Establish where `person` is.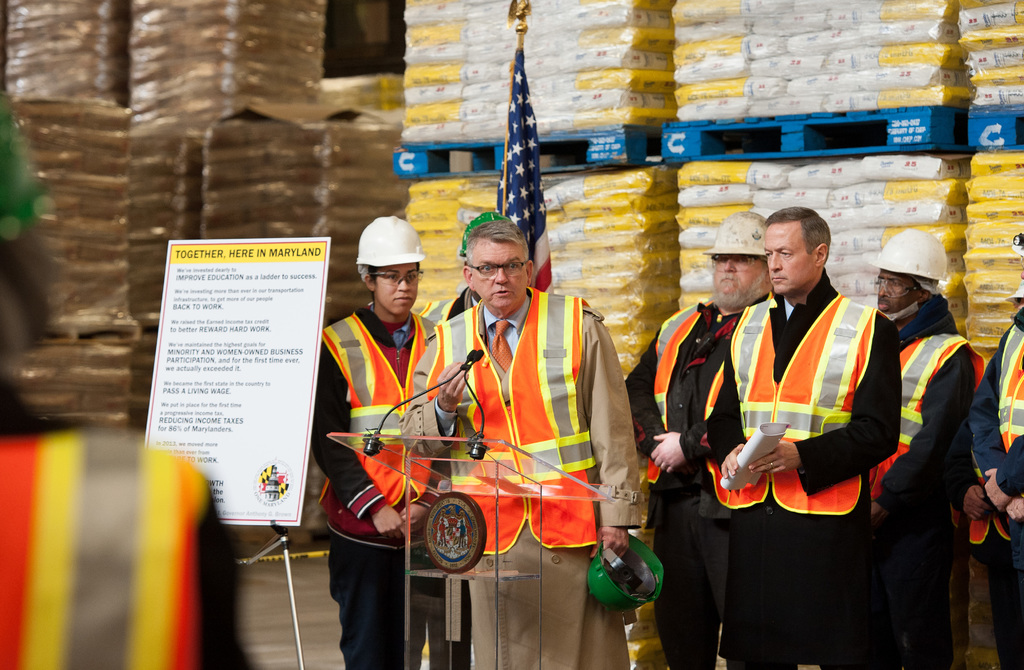
Established at (706, 201, 900, 669).
